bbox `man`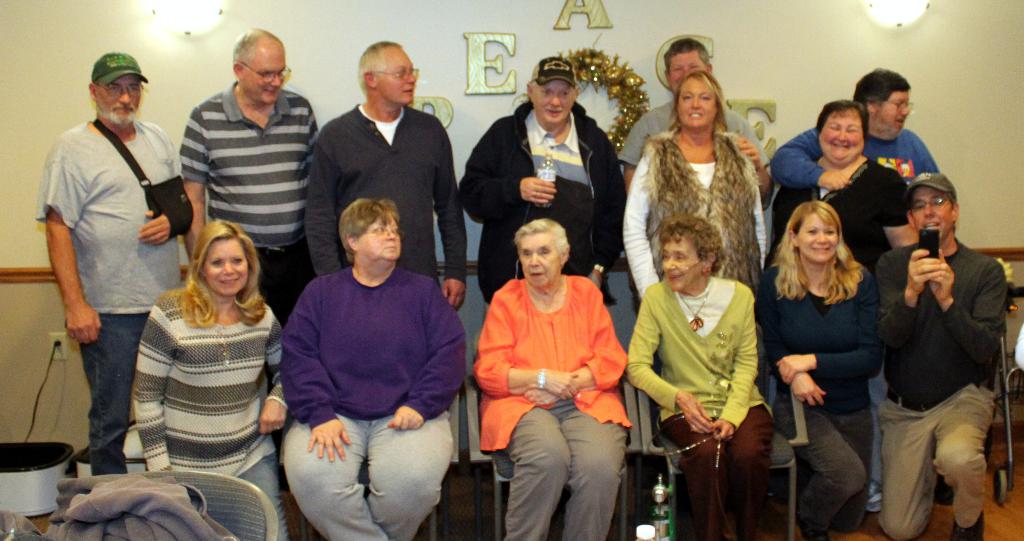
(x1=769, y1=65, x2=939, y2=188)
